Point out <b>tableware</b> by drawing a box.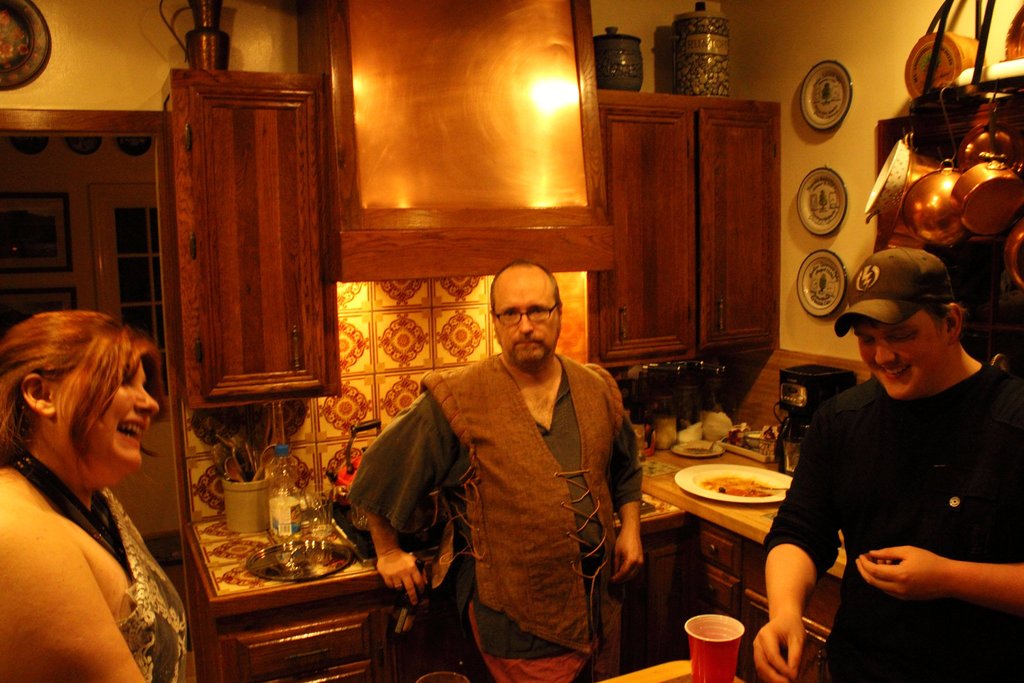
(669,440,726,460).
